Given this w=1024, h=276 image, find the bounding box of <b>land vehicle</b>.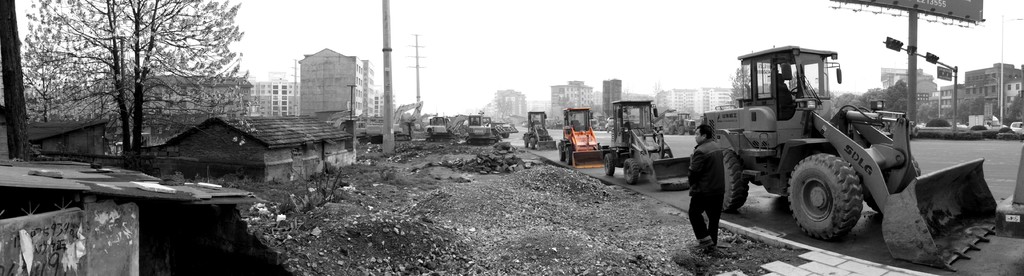
region(326, 99, 421, 140).
